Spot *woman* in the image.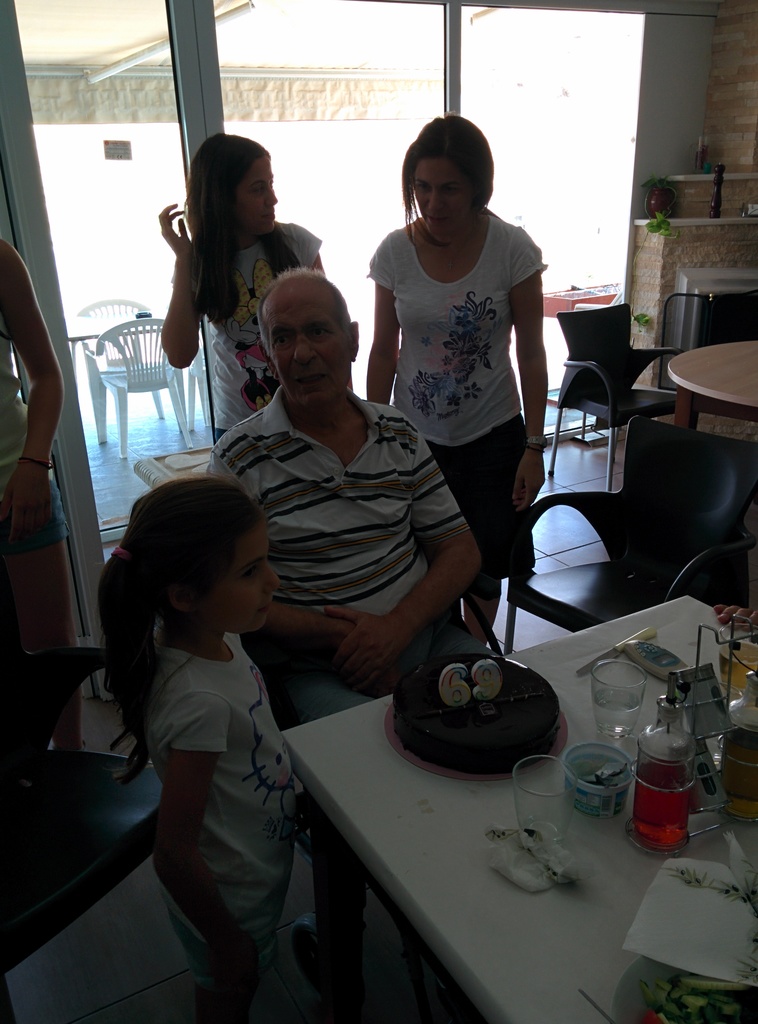
*woman* found at box(359, 111, 565, 636).
